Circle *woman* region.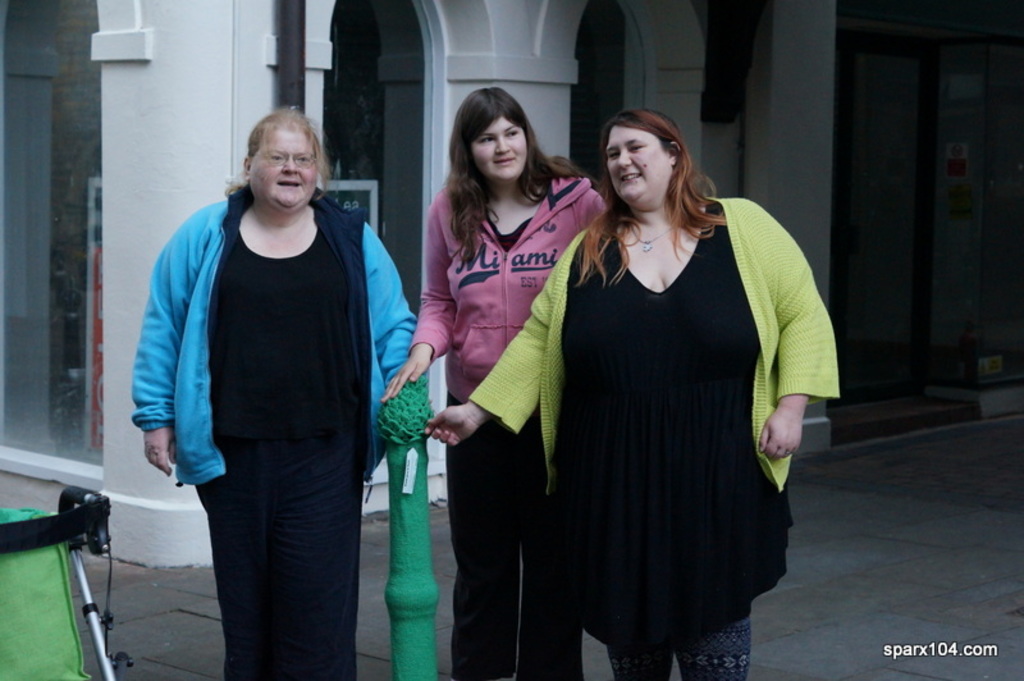
Region: pyautogui.locateOnScreen(125, 84, 394, 675).
